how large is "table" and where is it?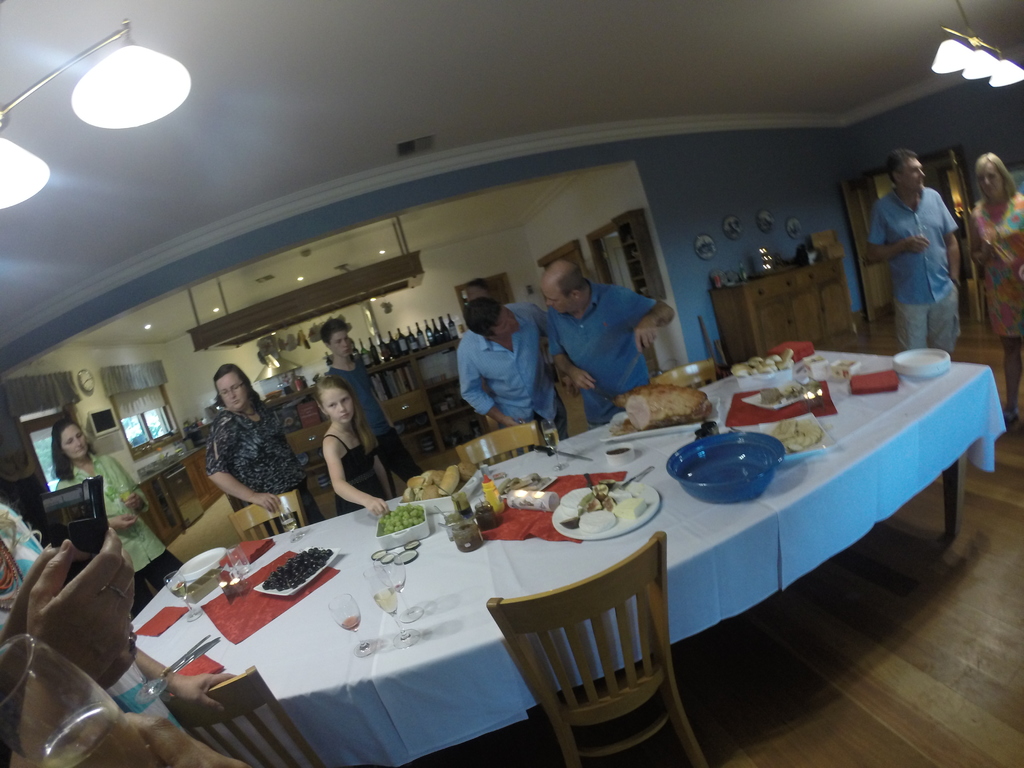
Bounding box: 147,438,212,542.
